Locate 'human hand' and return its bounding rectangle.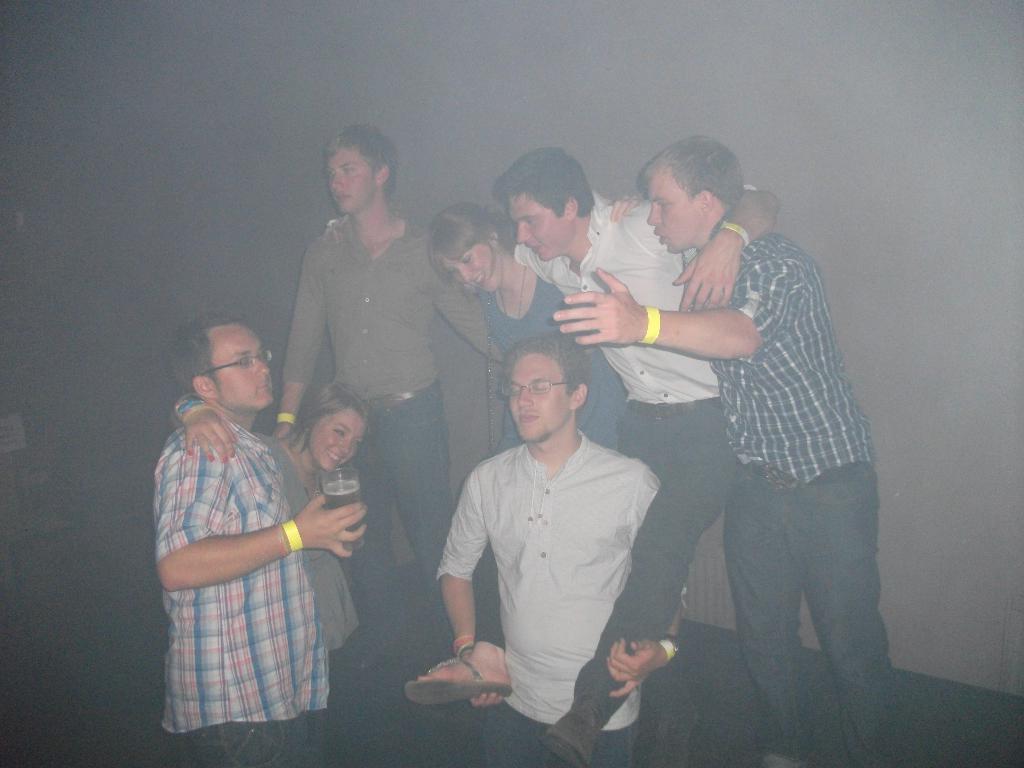
<bbox>323, 215, 346, 240</bbox>.
